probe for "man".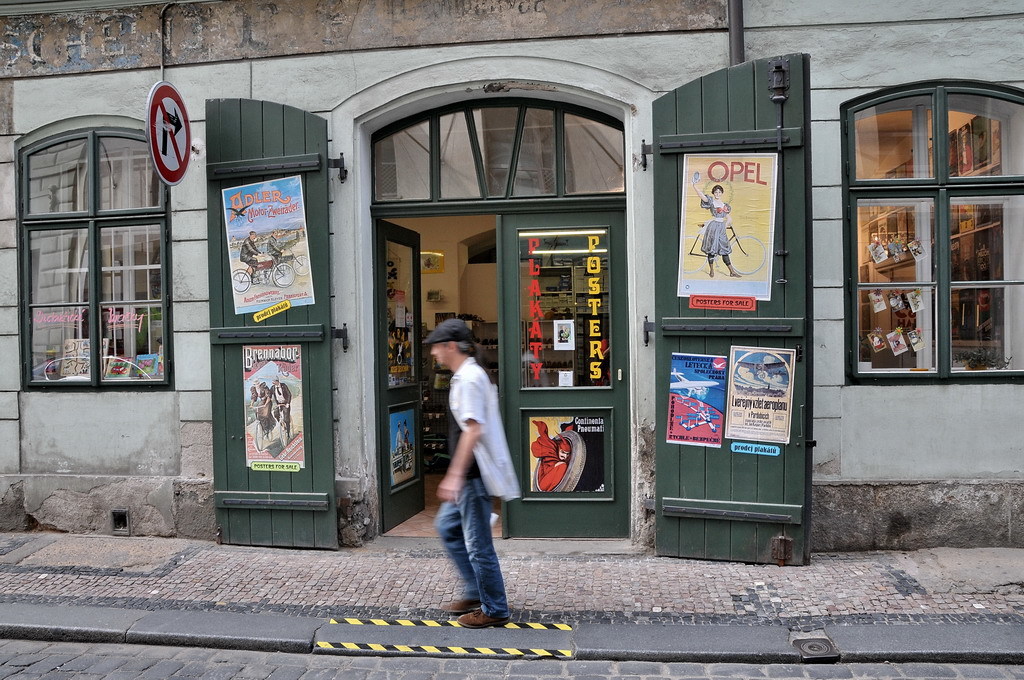
Probe result: rect(431, 328, 525, 638).
